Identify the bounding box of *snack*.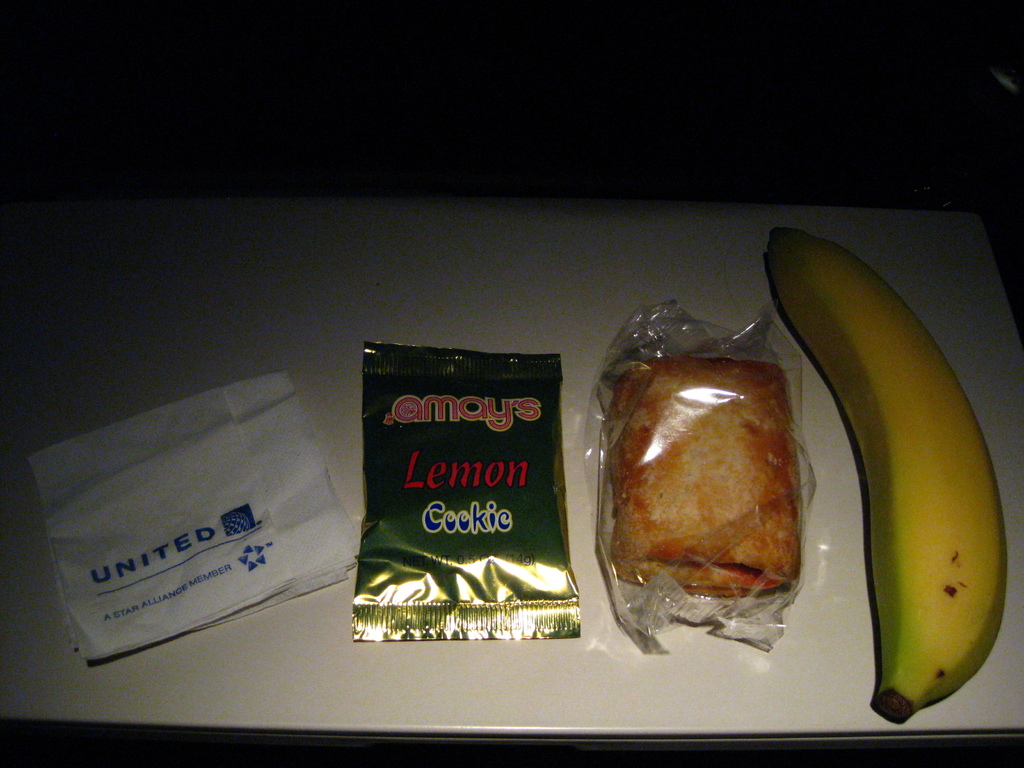
pyautogui.locateOnScreen(620, 360, 800, 596).
